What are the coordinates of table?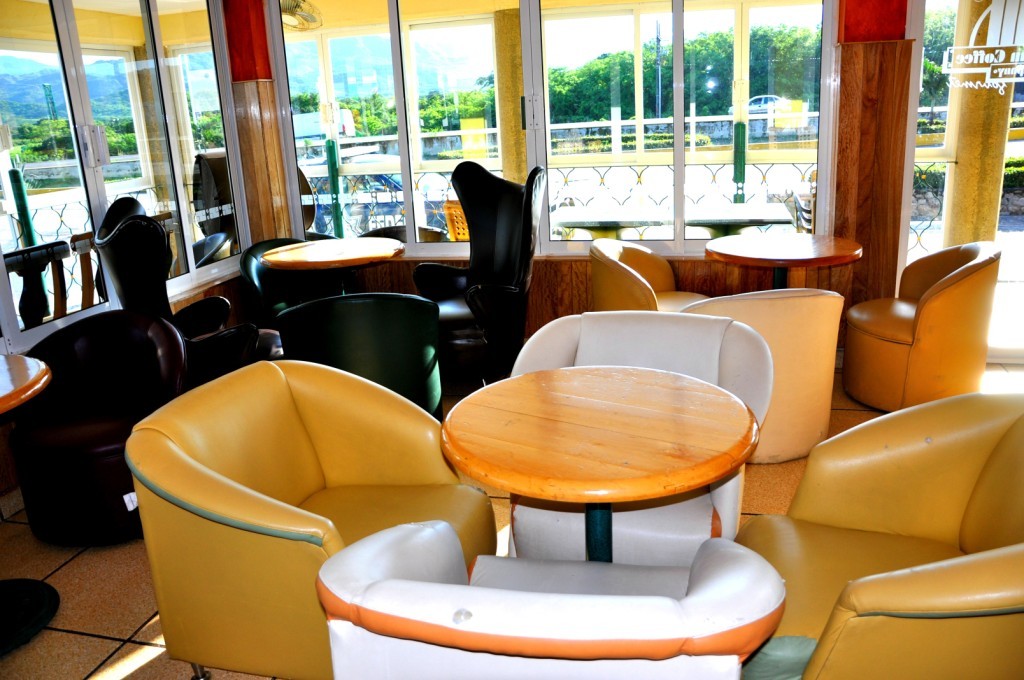
0 353 62 657.
